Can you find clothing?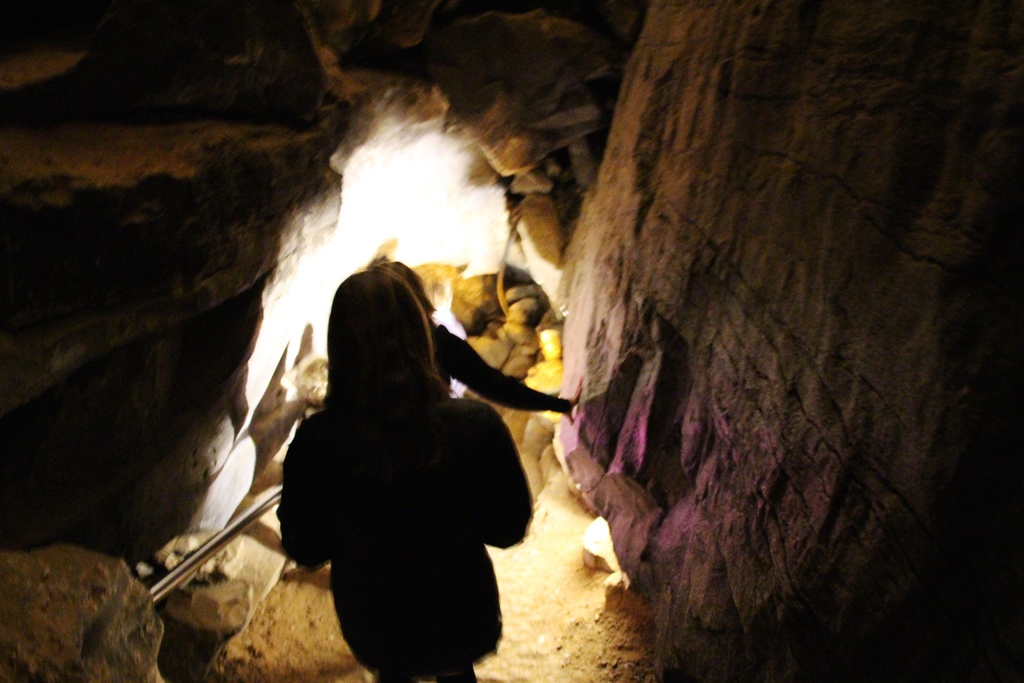
Yes, bounding box: 270:297:561:665.
